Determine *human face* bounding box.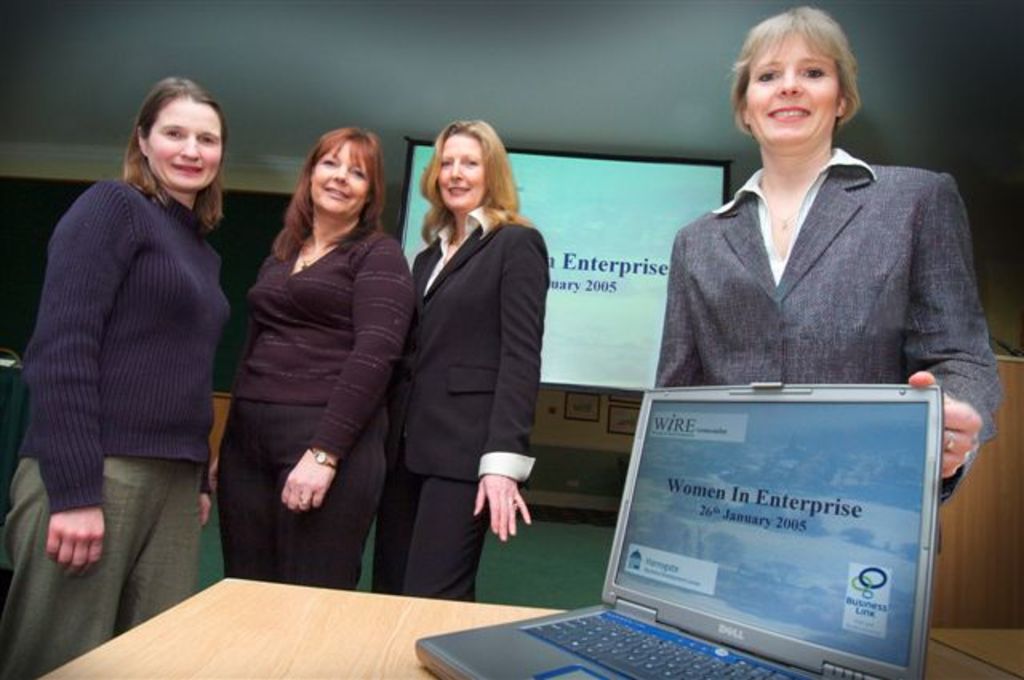
Determined: x1=435, y1=130, x2=490, y2=211.
